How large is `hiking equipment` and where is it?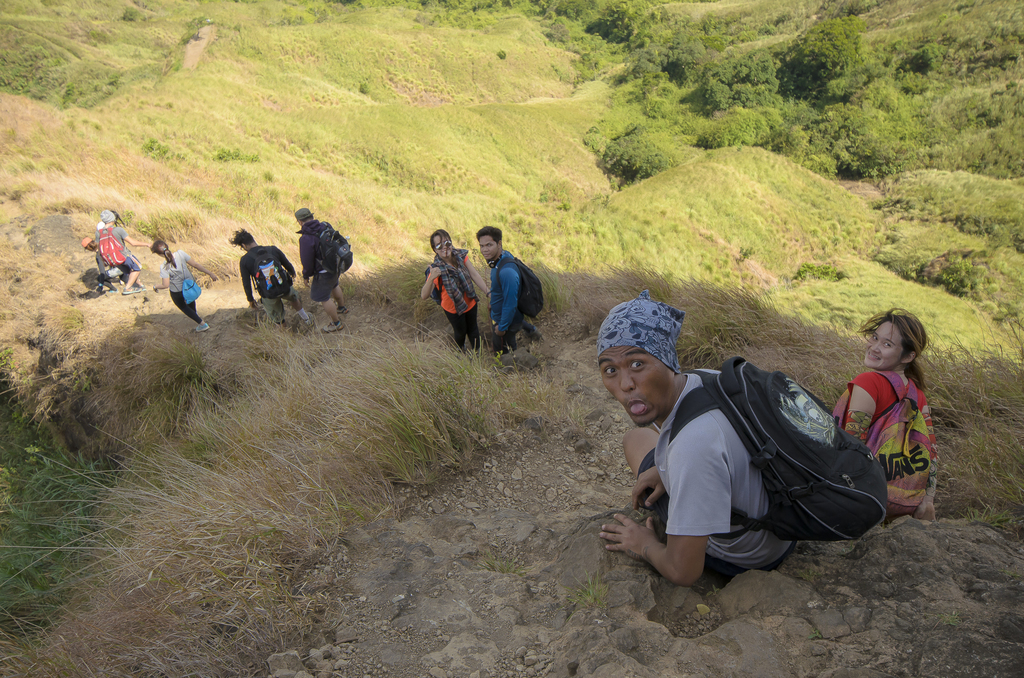
Bounding box: [666, 354, 887, 542].
